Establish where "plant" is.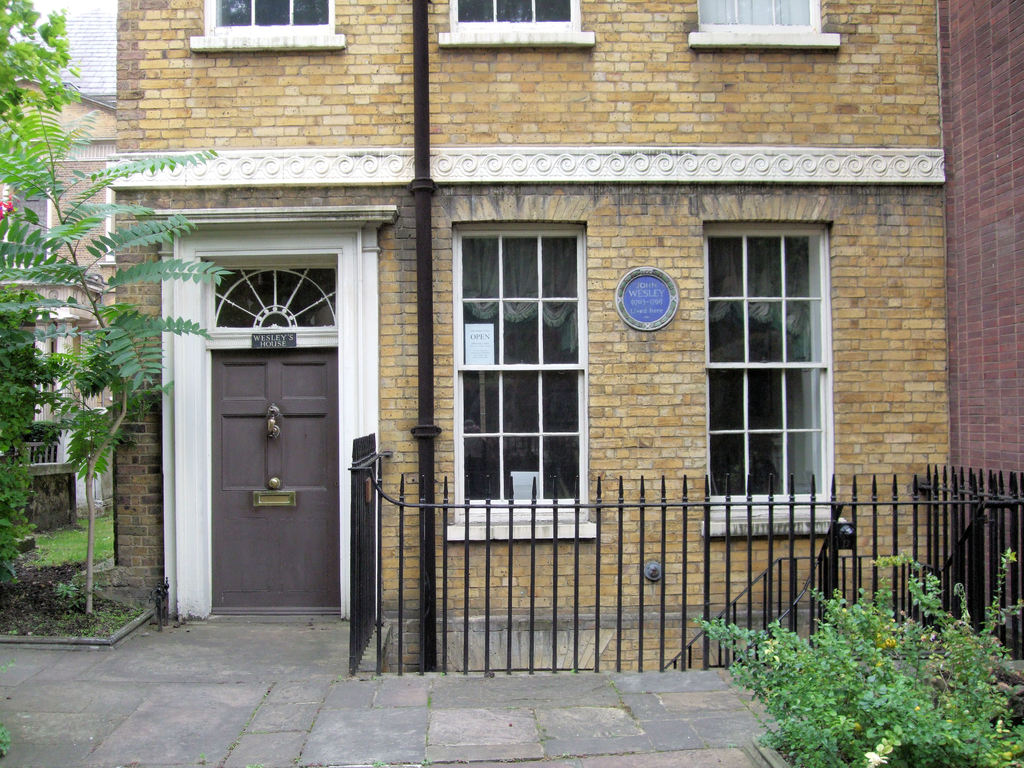
Established at bbox=(415, 756, 429, 767).
